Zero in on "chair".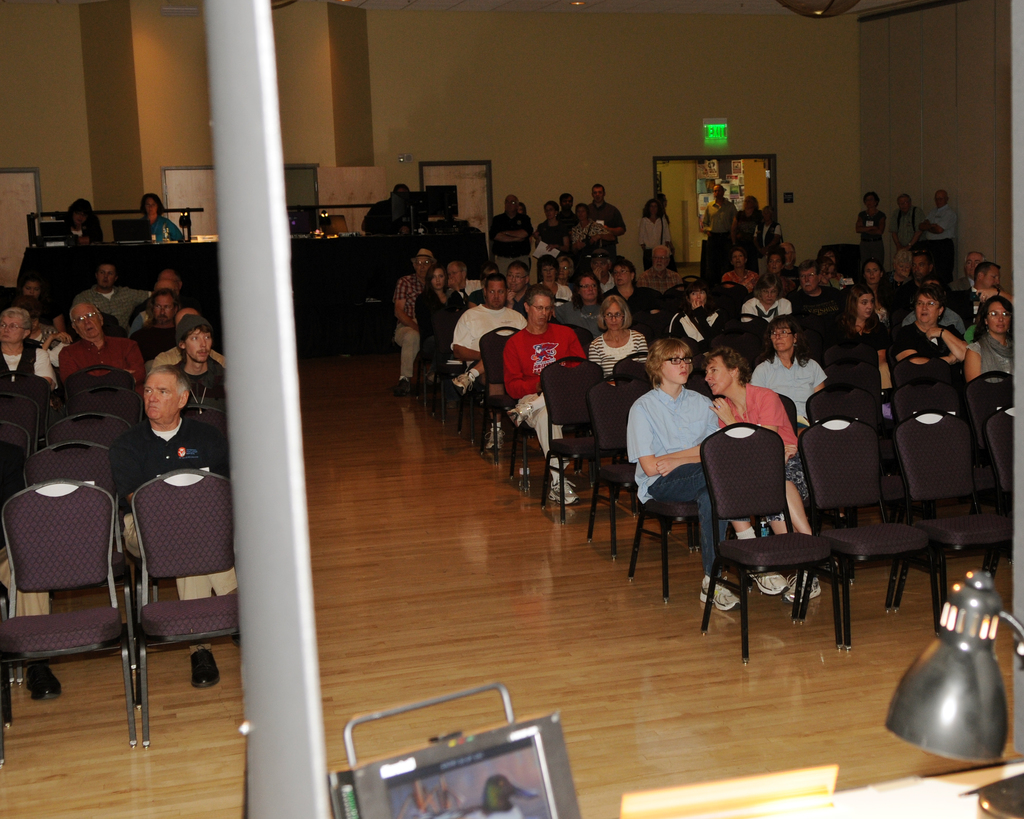
Zeroed in: 0:422:37:464.
